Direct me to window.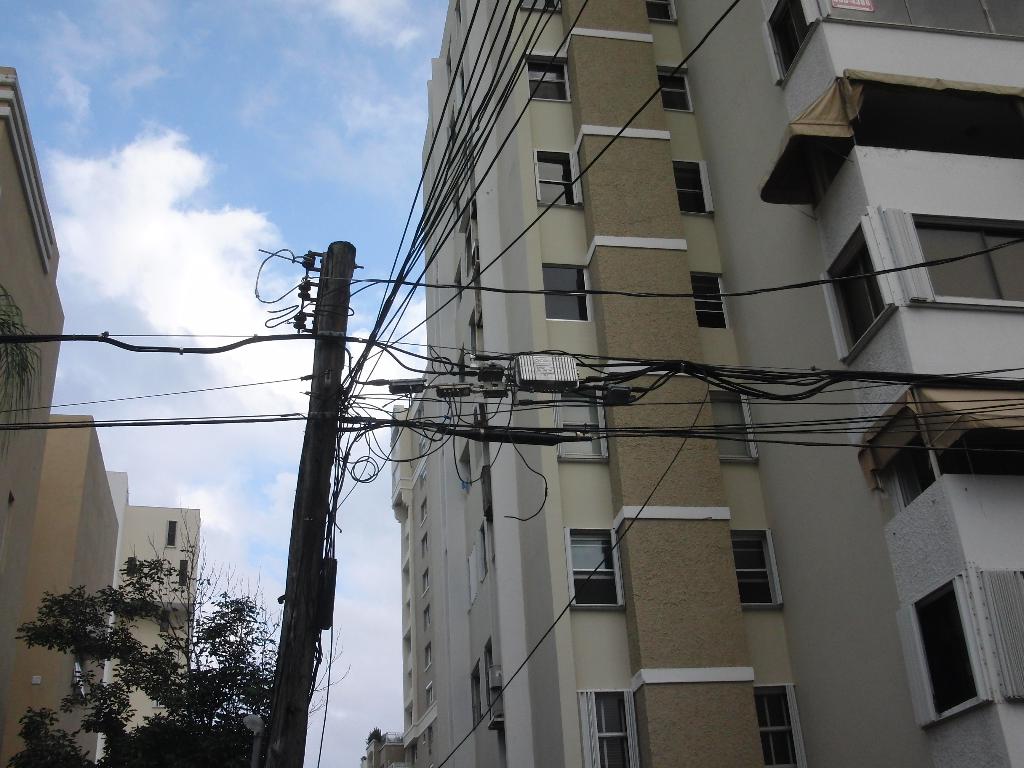
Direction: crop(532, 147, 580, 209).
